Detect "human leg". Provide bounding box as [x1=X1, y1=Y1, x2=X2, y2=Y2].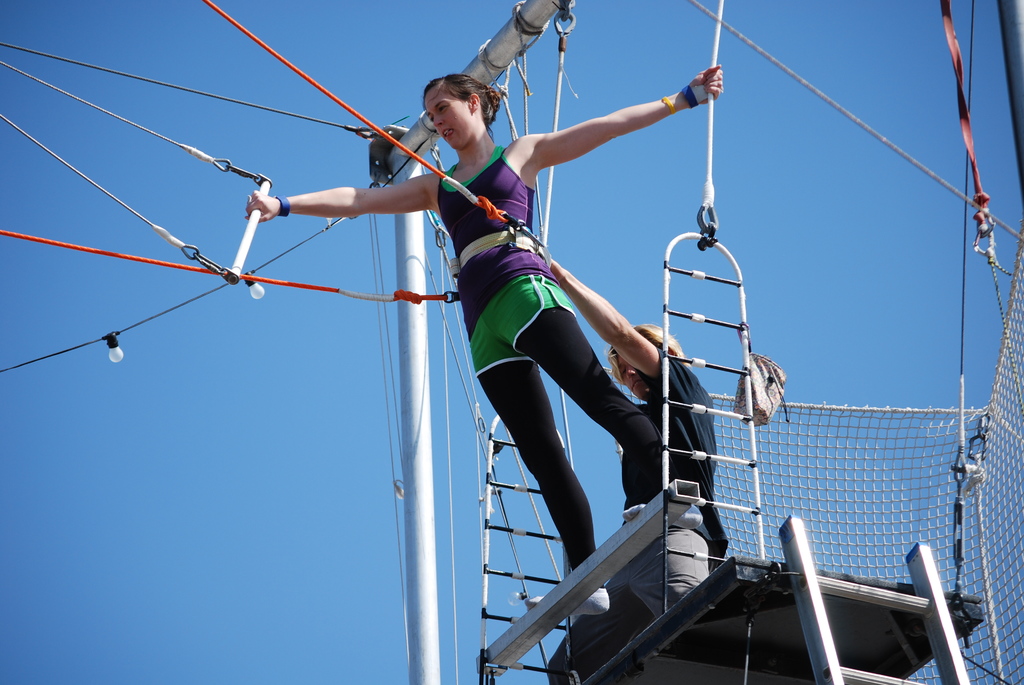
[x1=472, y1=295, x2=612, y2=615].
